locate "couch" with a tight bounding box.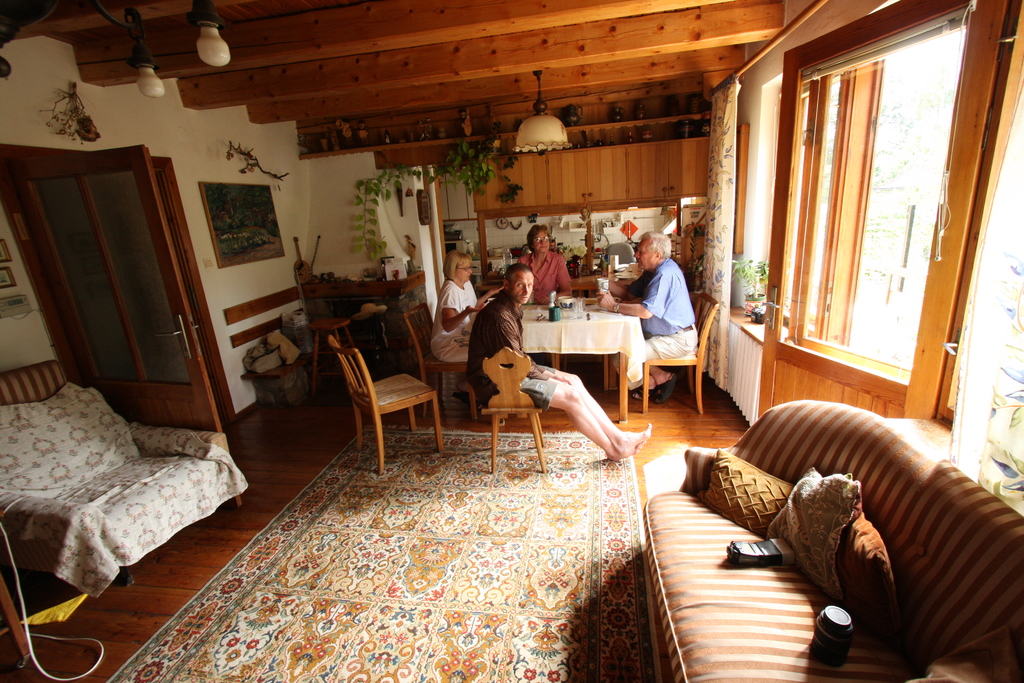
{"x1": 643, "y1": 402, "x2": 1023, "y2": 682}.
